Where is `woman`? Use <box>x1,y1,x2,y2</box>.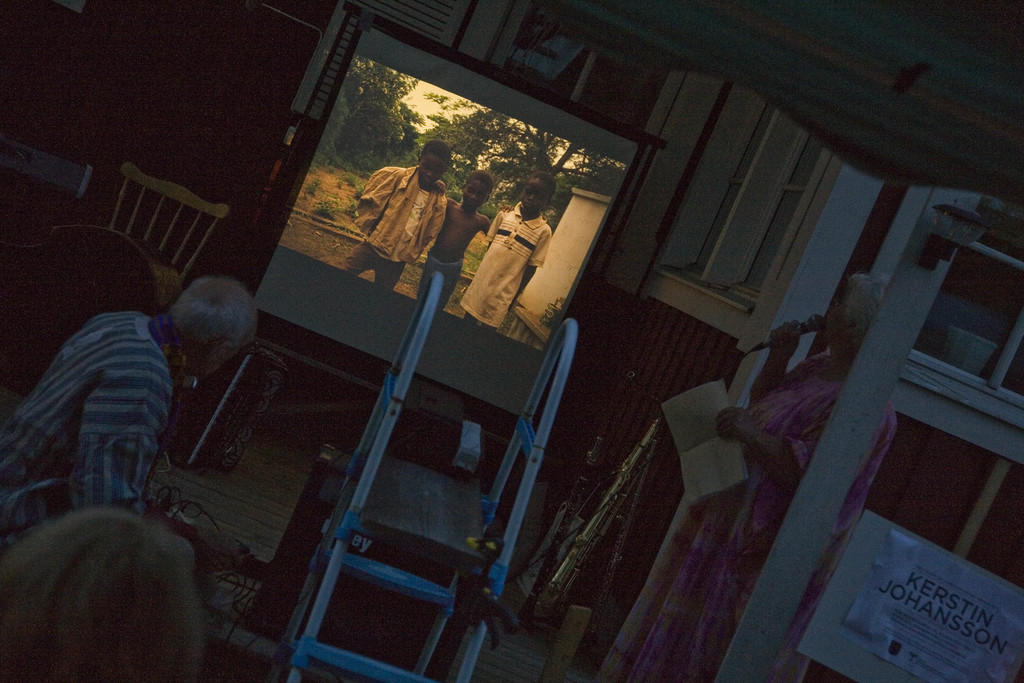
<box>623,264,895,682</box>.
